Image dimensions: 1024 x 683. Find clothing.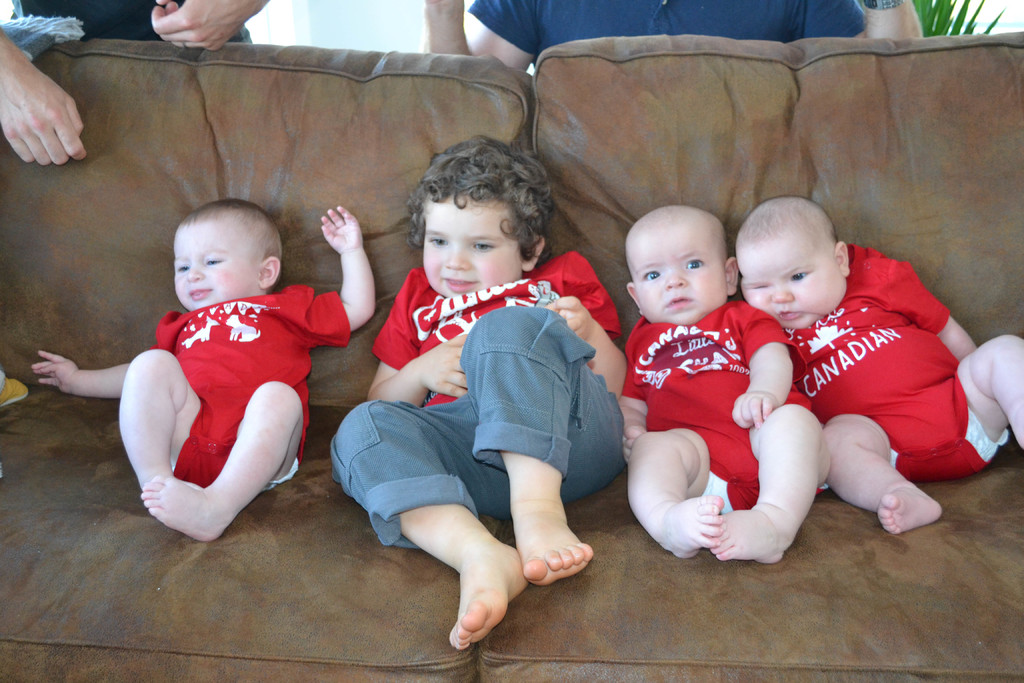
<box>330,248,623,548</box>.
